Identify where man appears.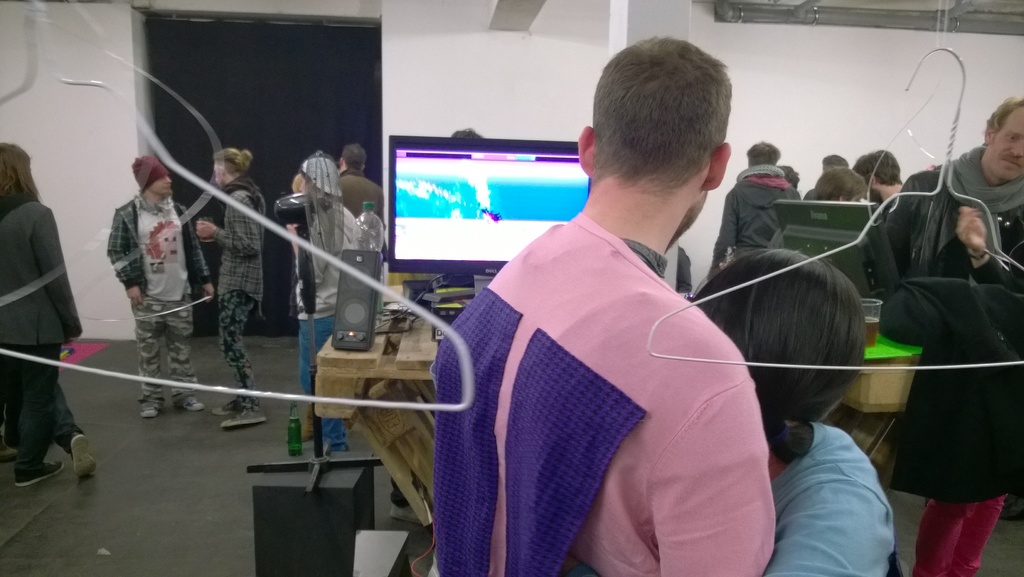
Appears at [872, 87, 1023, 576].
